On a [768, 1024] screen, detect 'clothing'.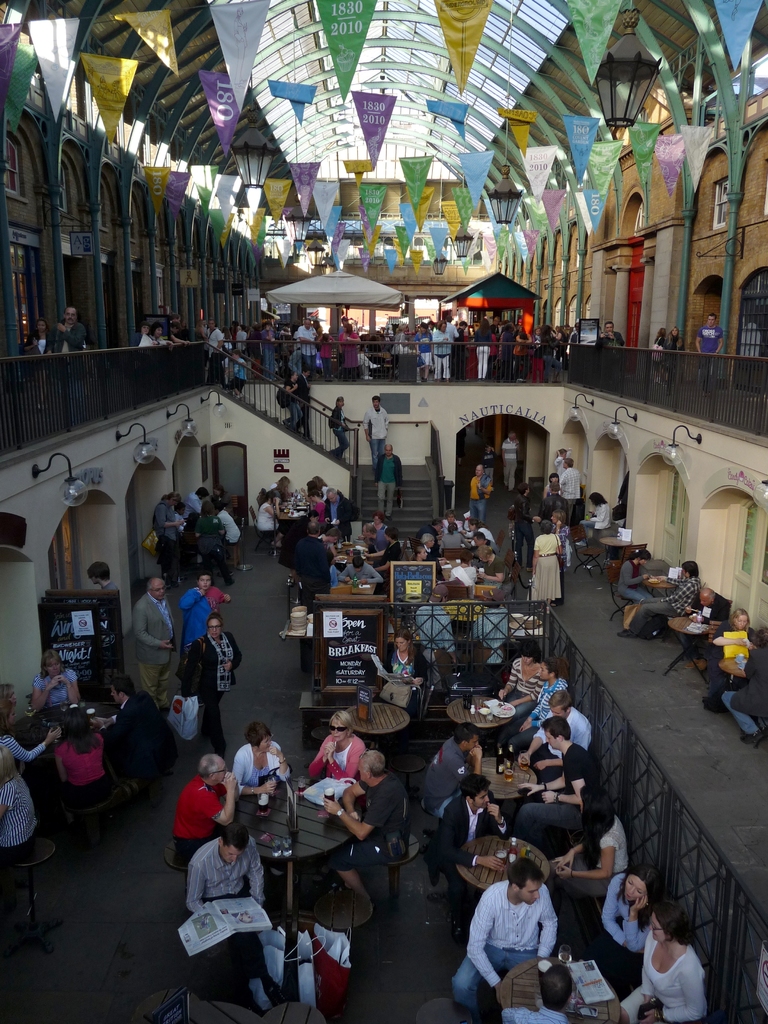
(42,314,84,420).
